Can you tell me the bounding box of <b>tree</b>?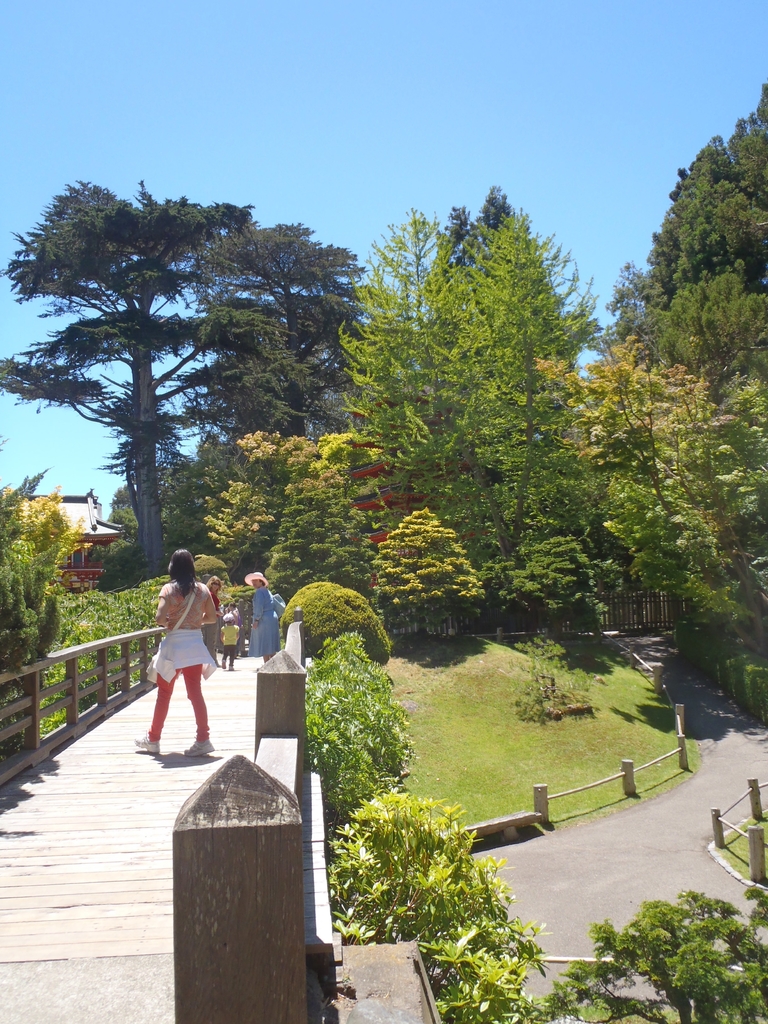
crop(15, 168, 360, 580).
